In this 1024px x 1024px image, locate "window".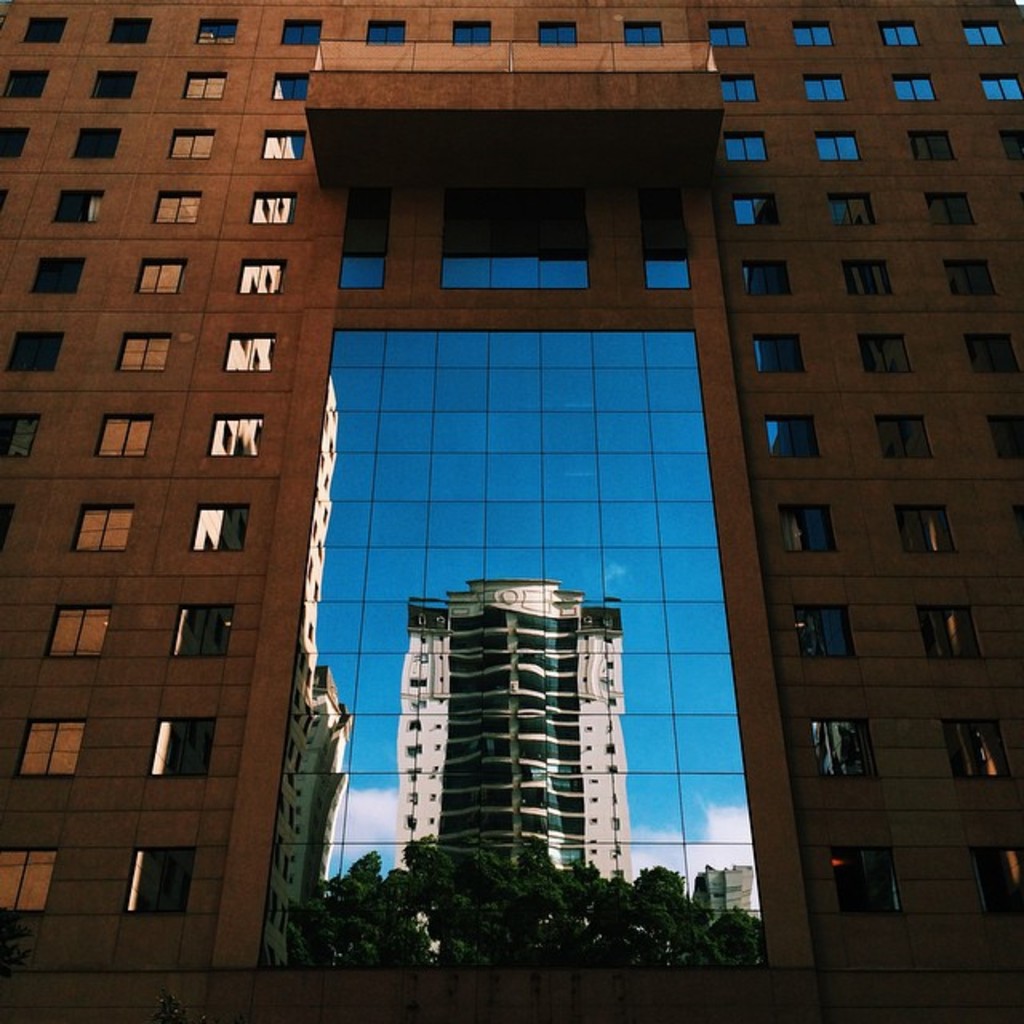
Bounding box: bbox(930, 190, 962, 237).
